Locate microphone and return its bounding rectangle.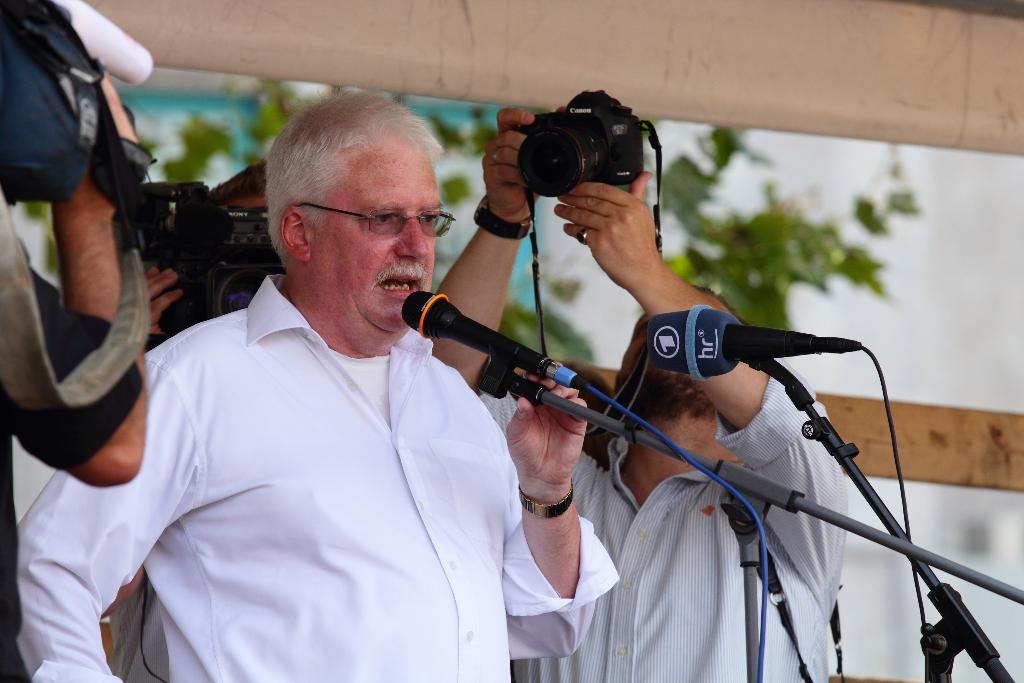
bbox(390, 283, 584, 393).
